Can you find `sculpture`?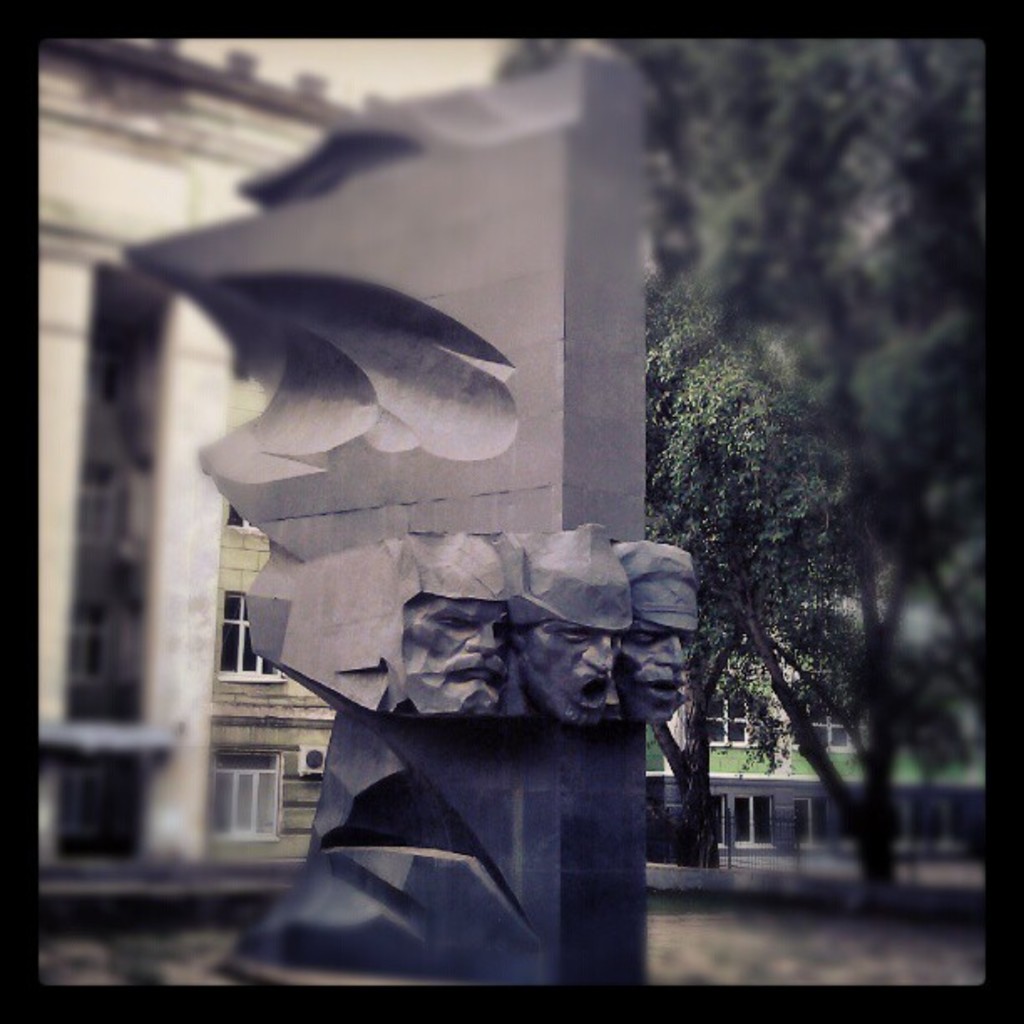
Yes, bounding box: [left=125, top=45, right=704, bottom=997].
